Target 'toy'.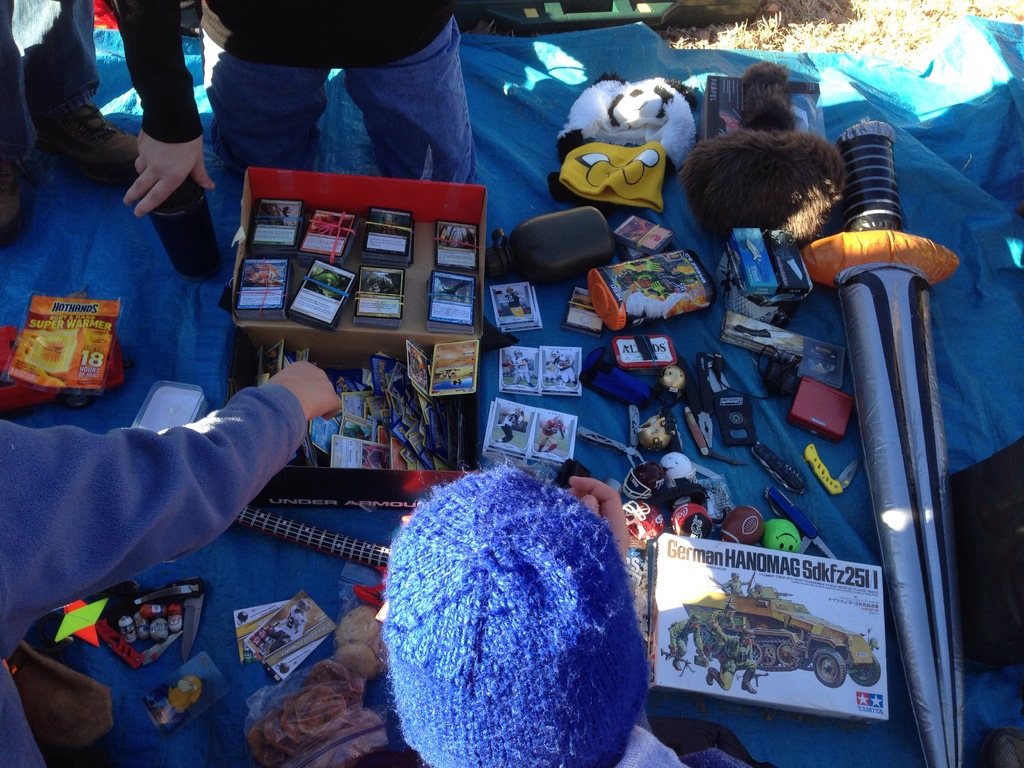
Target region: [675, 58, 849, 254].
